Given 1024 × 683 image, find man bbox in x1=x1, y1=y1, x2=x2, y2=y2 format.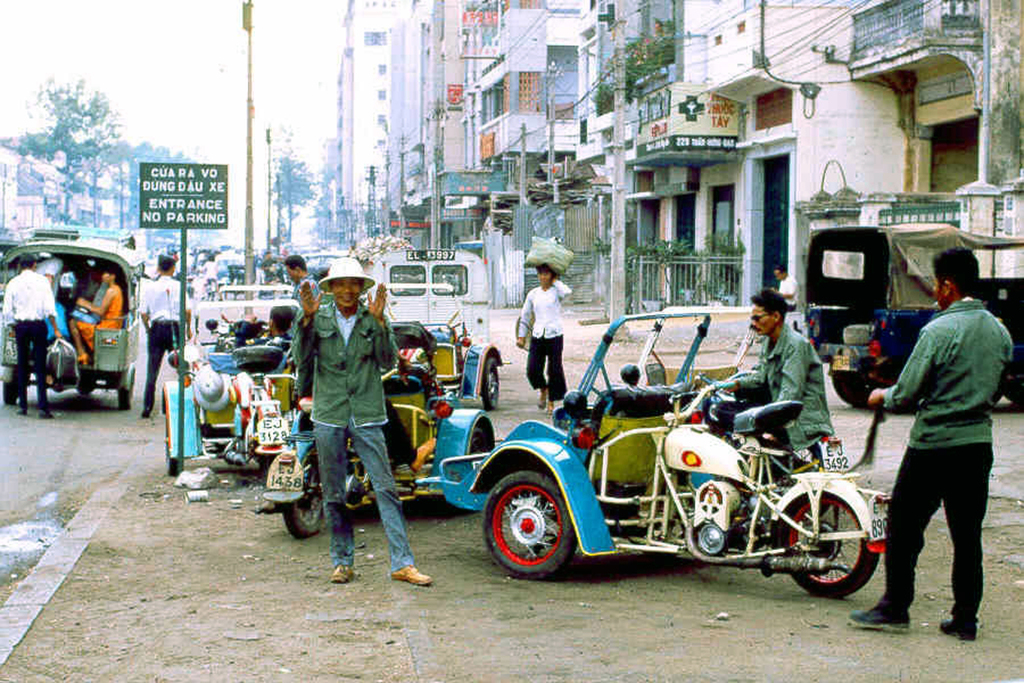
x1=139, y1=253, x2=194, y2=420.
